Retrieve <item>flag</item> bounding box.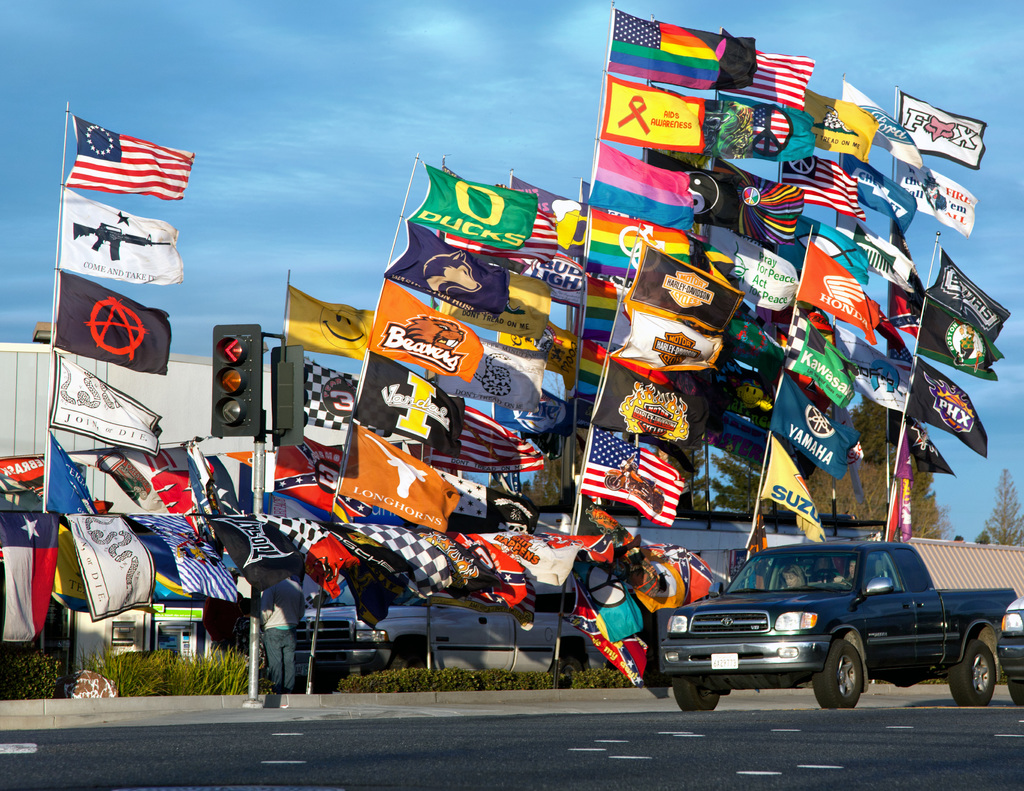
Bounding box: x1=493, y1=311, x2=575, y2=379.
